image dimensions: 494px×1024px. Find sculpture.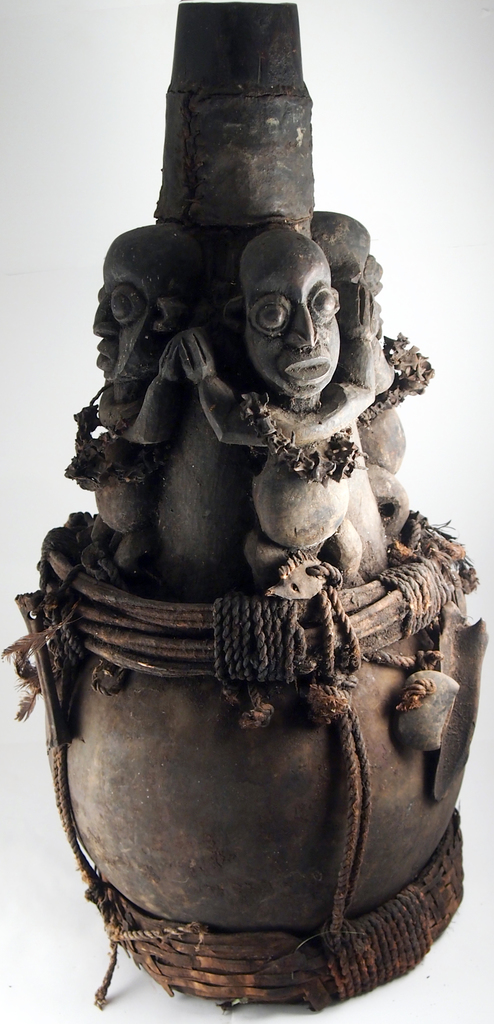
(left=301, top=202, right=418, bottom=526).
